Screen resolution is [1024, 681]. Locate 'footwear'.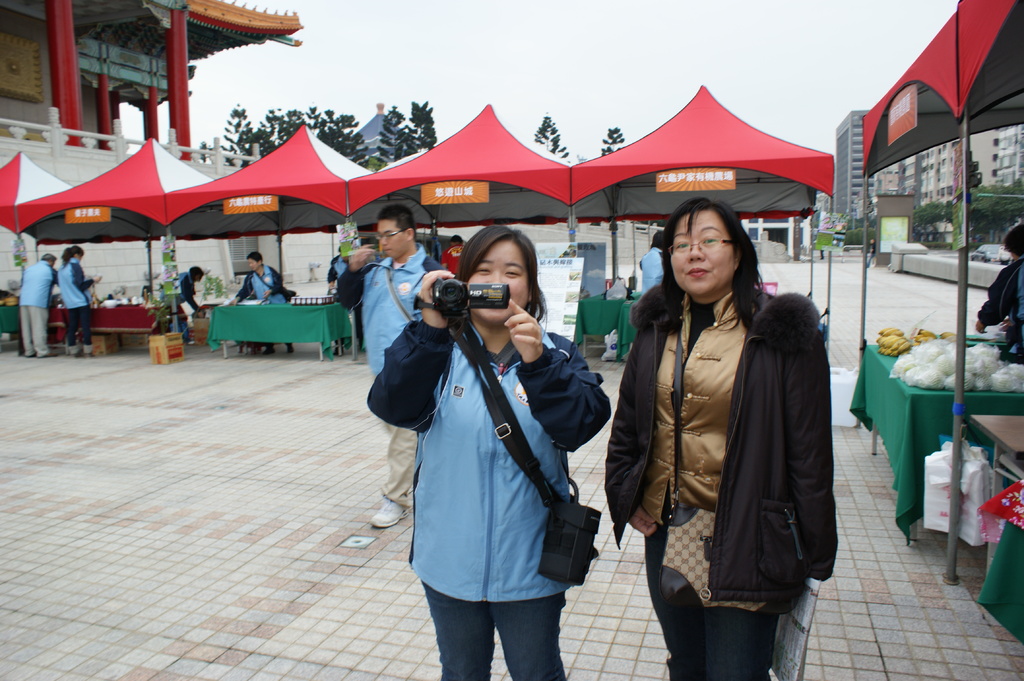
[25,352,36,358].
